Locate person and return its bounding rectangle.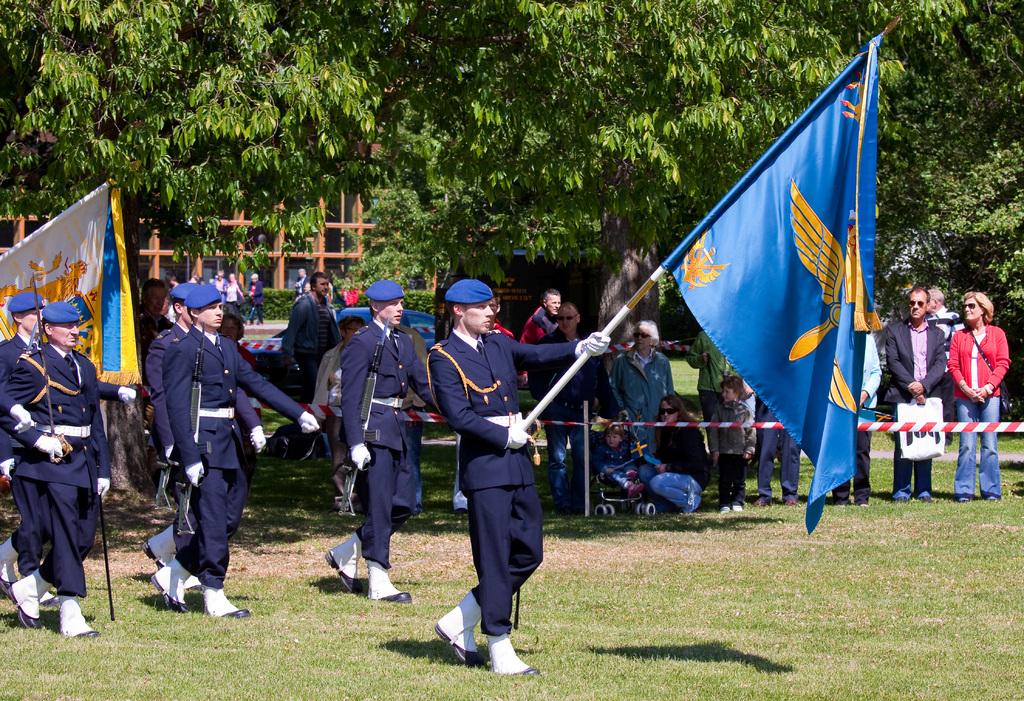
[941, 284, 1011, 515].
